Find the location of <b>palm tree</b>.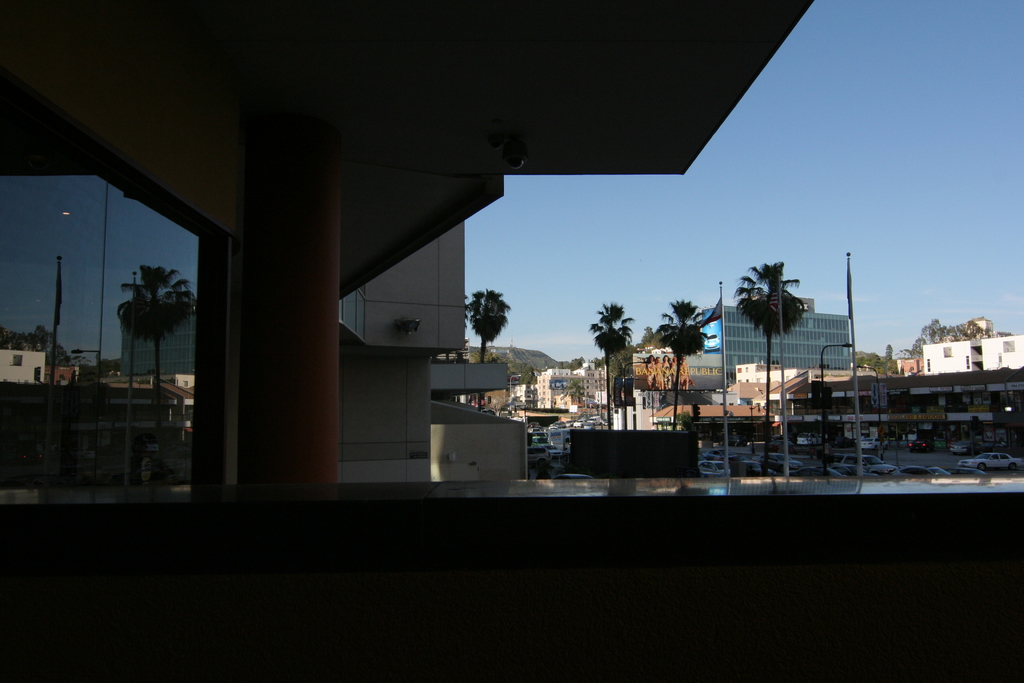
Location: <region>575, 293, 625, 415</region>.
